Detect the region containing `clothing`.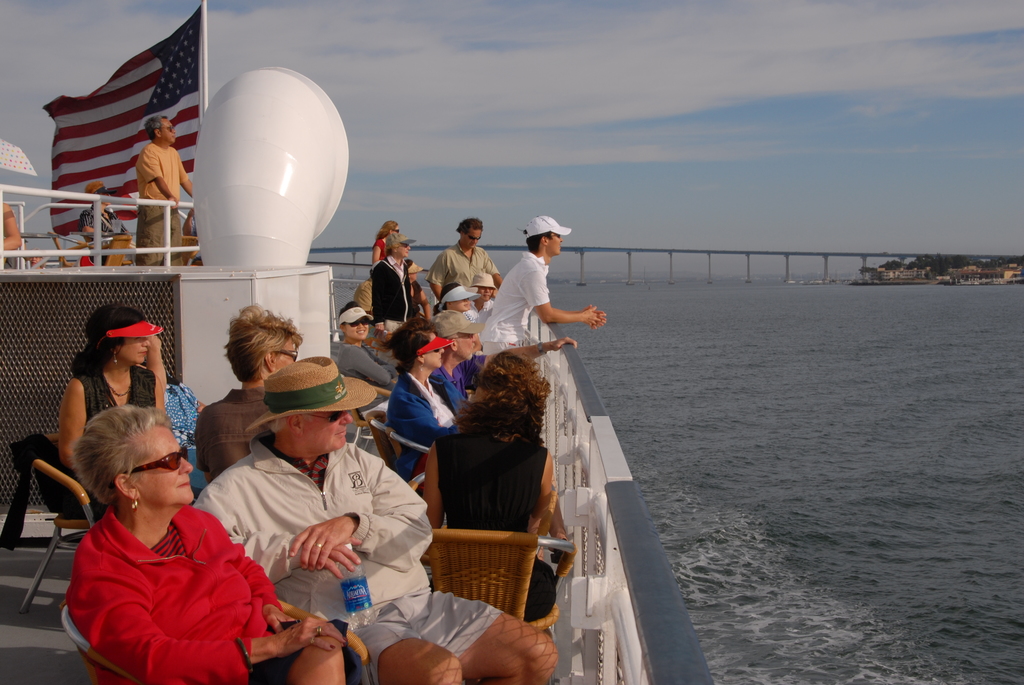
{"left": 200, "top": 387, "right": 271, "bottom": 474}.
